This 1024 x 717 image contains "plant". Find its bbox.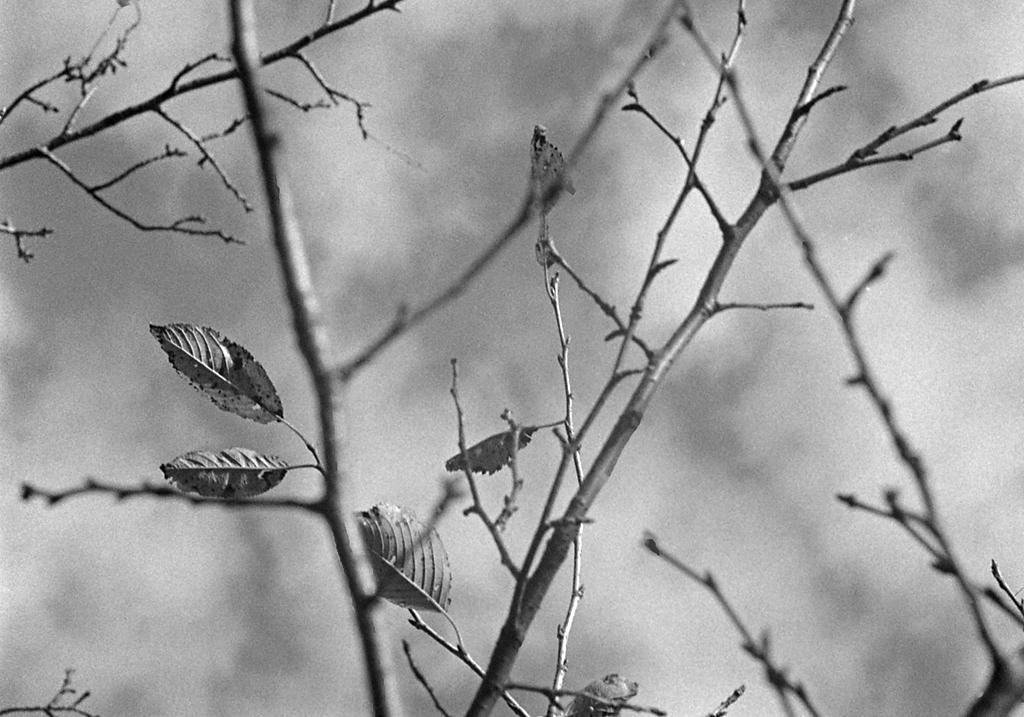
detection(0, 14, 1023, 716).
